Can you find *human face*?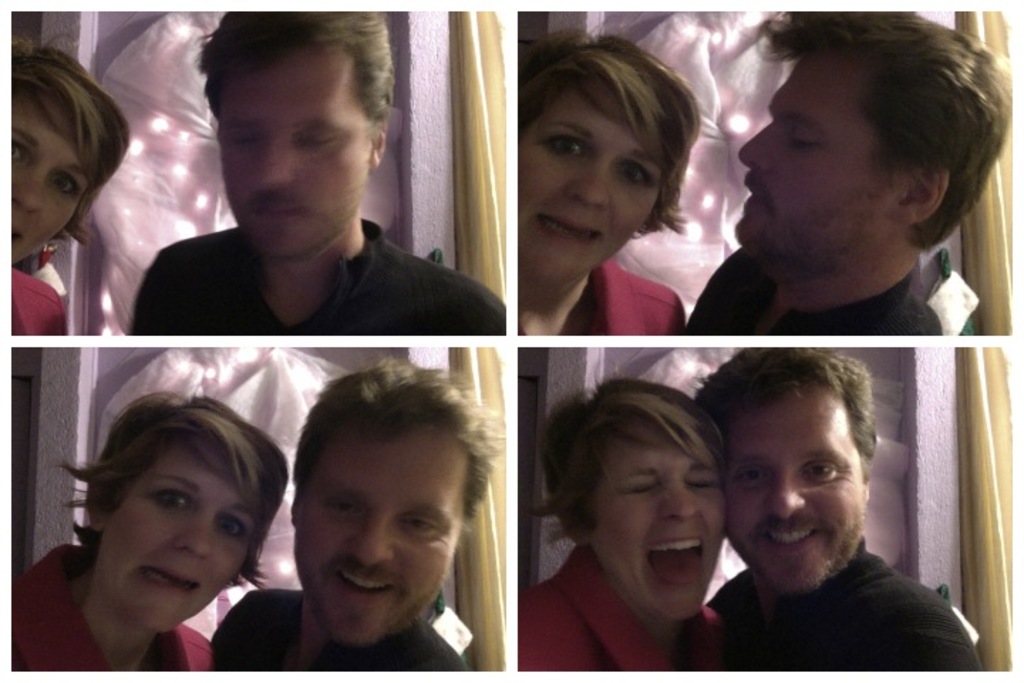
Yes, bounding box: locate(738, 57, 896, 270).
